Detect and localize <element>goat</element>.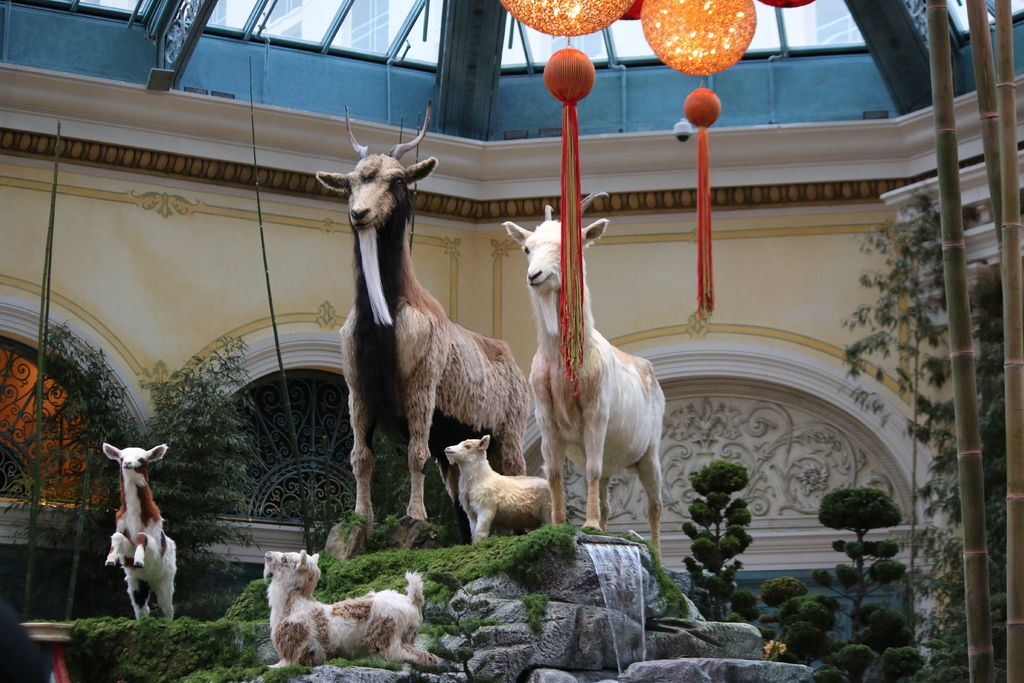
Localized at [left=104, top=440, right=179, bottom=619].
